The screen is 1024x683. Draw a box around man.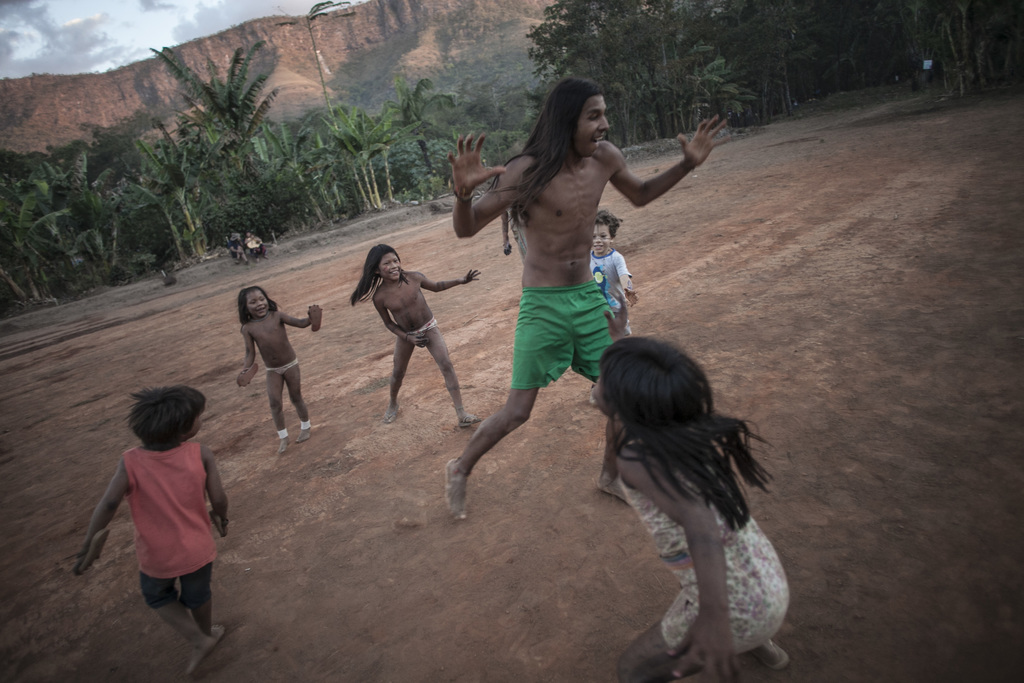
rect(439, 75, 730, 521).
